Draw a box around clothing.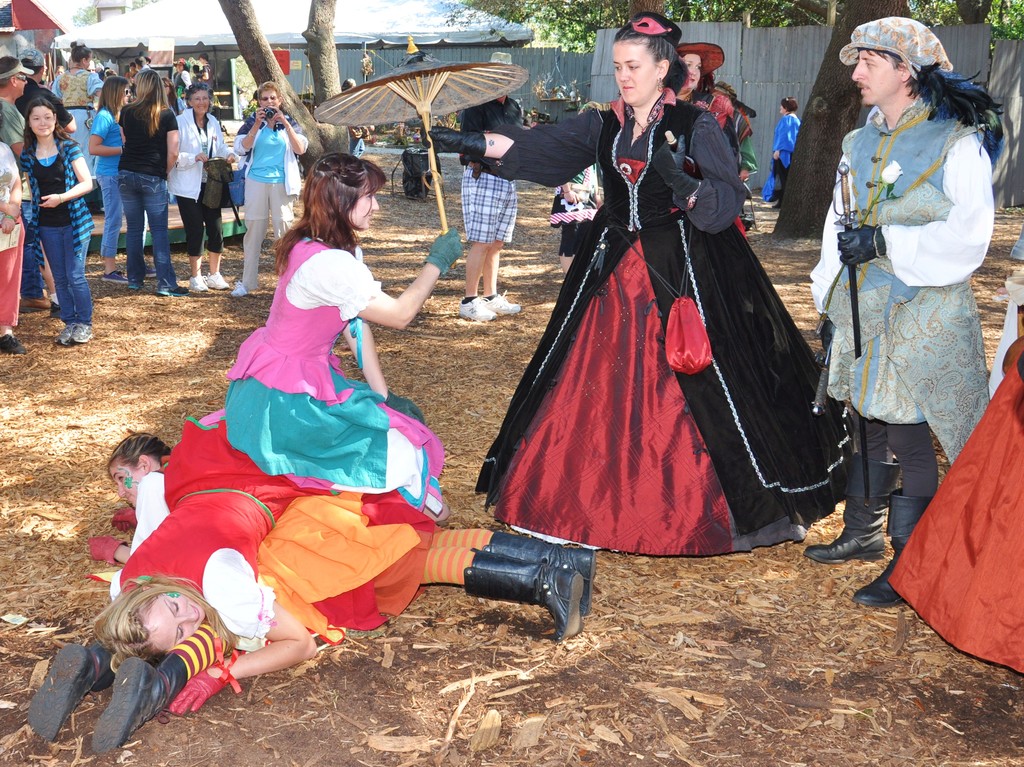
crop(111, 408, 304, 648).
